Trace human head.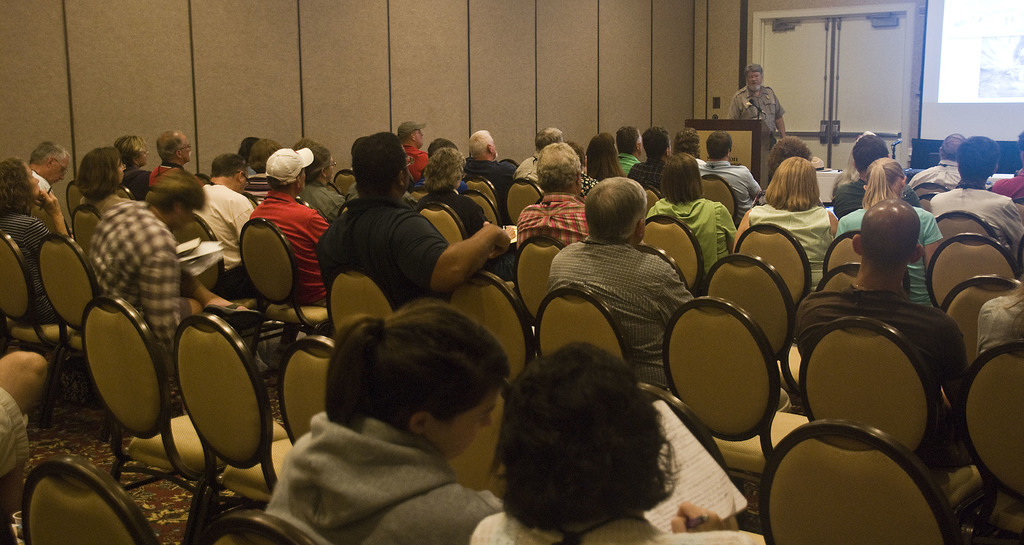
Traced to 234:137:260:162.
